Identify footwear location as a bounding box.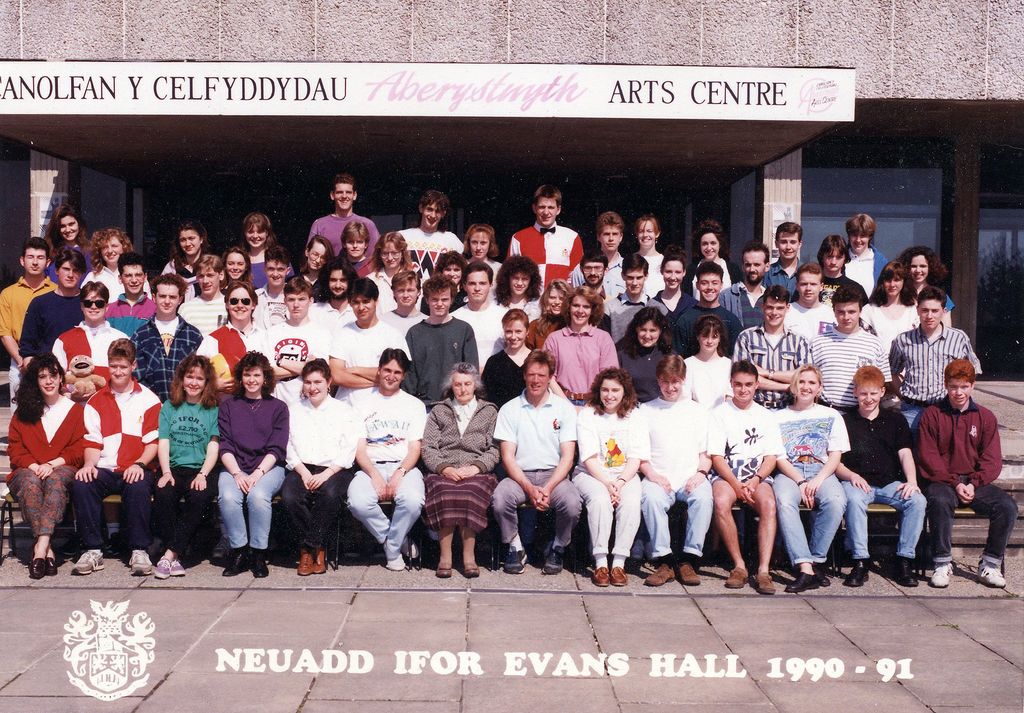
x1=611, y1=564, x2=627, y2=586.
